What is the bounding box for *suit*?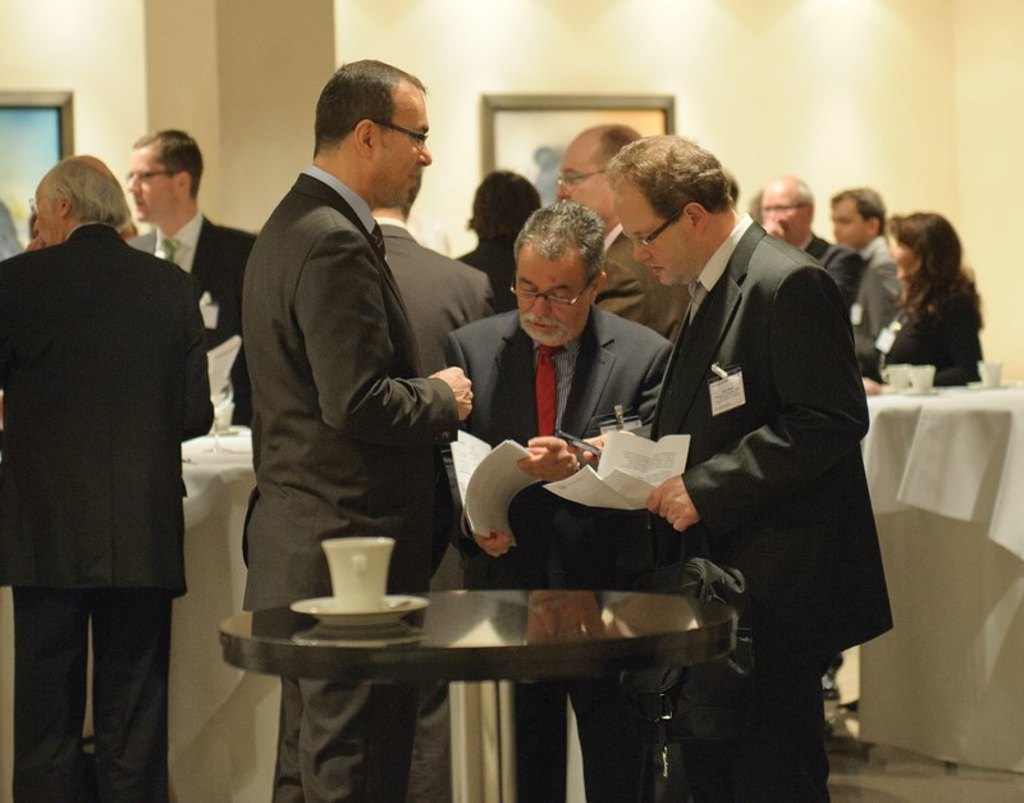
(440, 305, 672, 802).
